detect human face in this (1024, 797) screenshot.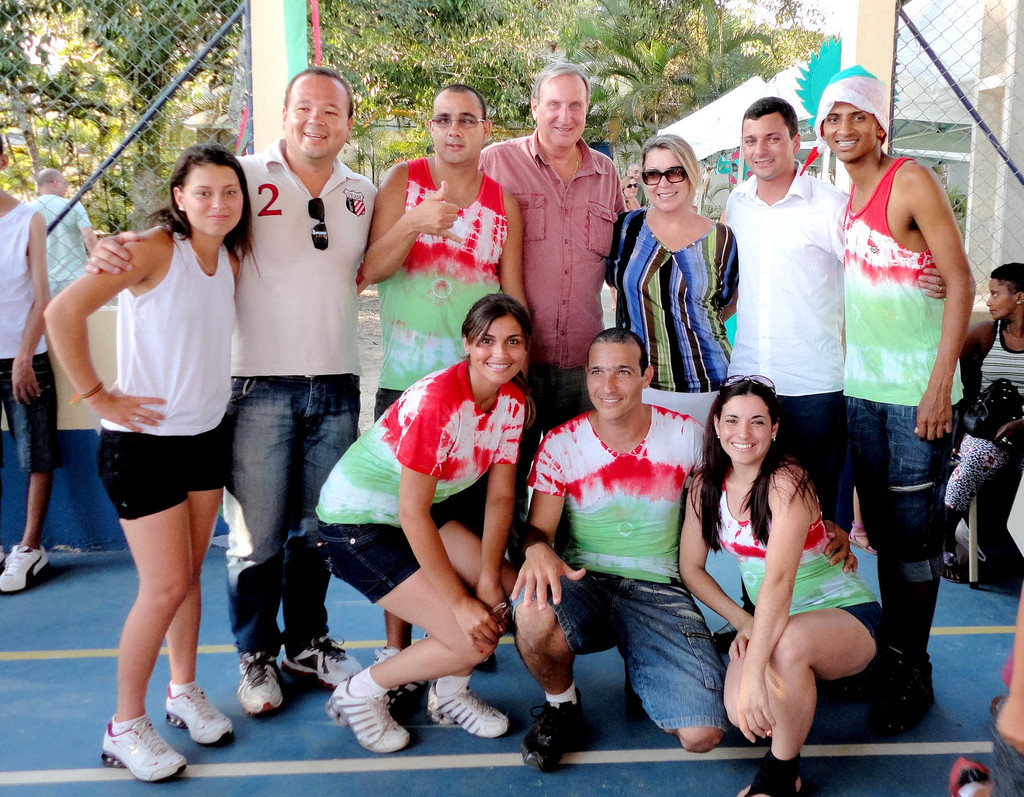
Detection: {"left": 537, "top": 79, "right": 585, "bottom": 144}.
